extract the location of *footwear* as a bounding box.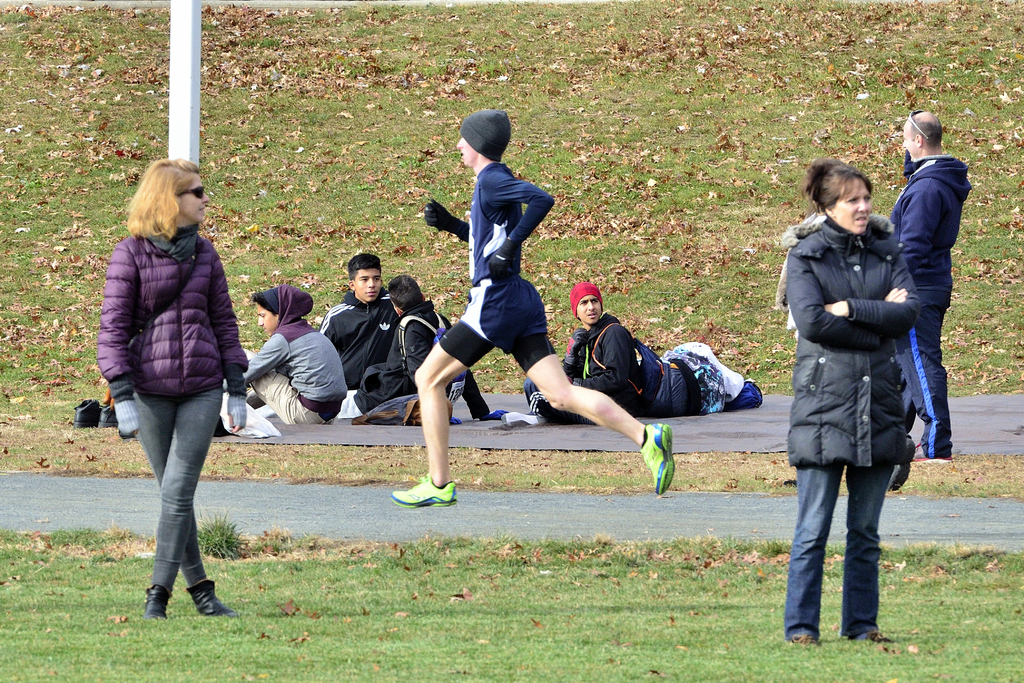
<region>391, 470, 457, 505</region>.
